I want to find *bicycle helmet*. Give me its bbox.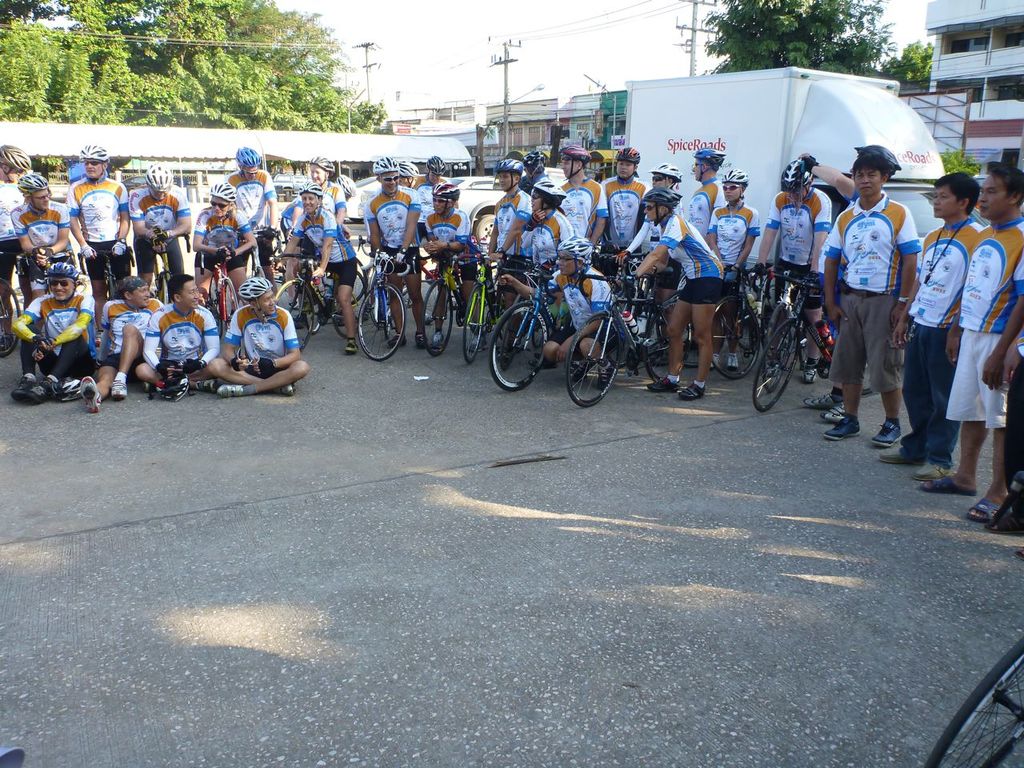
Rect(74, 144, 108, 158).
